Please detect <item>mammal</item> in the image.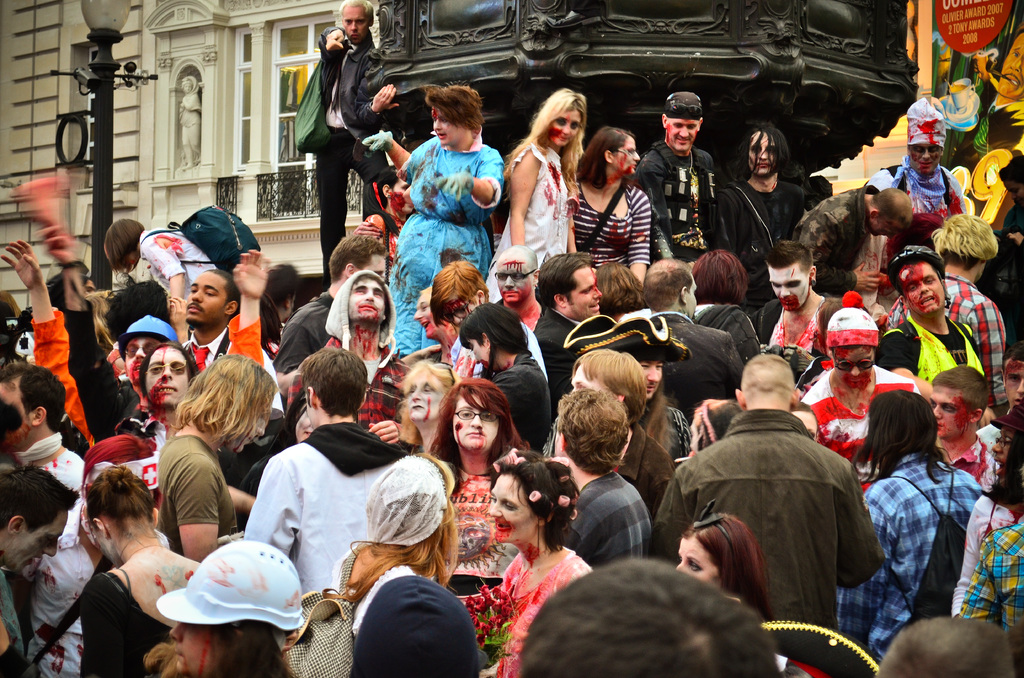
[88, 433, 165, 512].
